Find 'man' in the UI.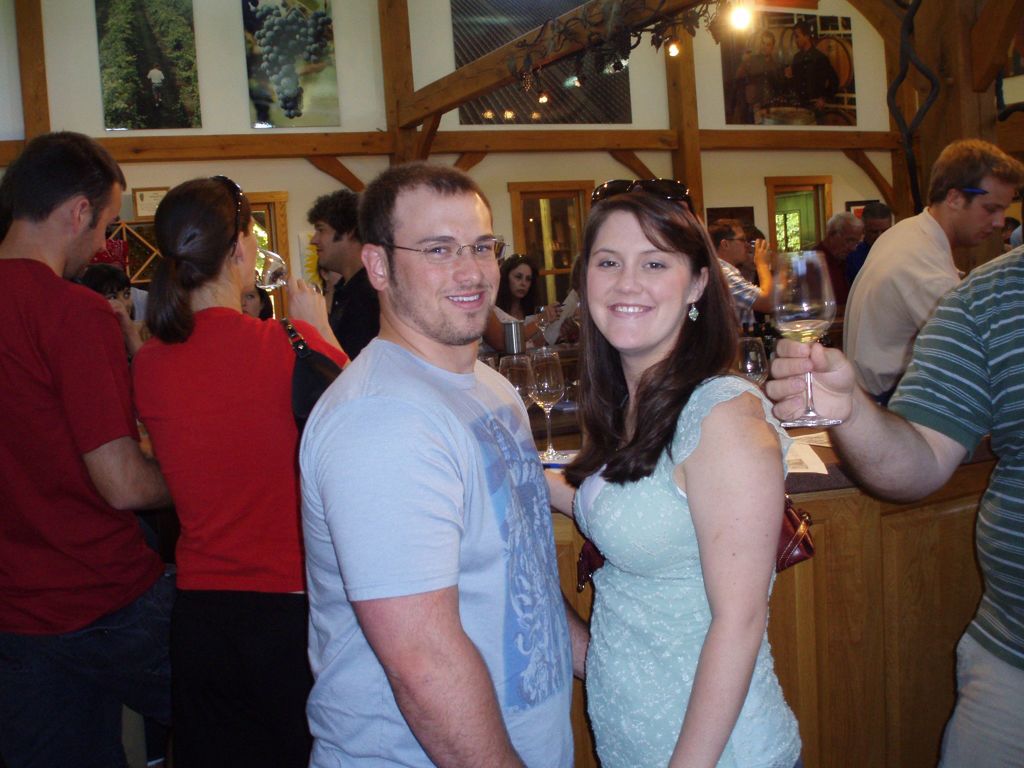
UI element at [811, 209, 869, 270].
